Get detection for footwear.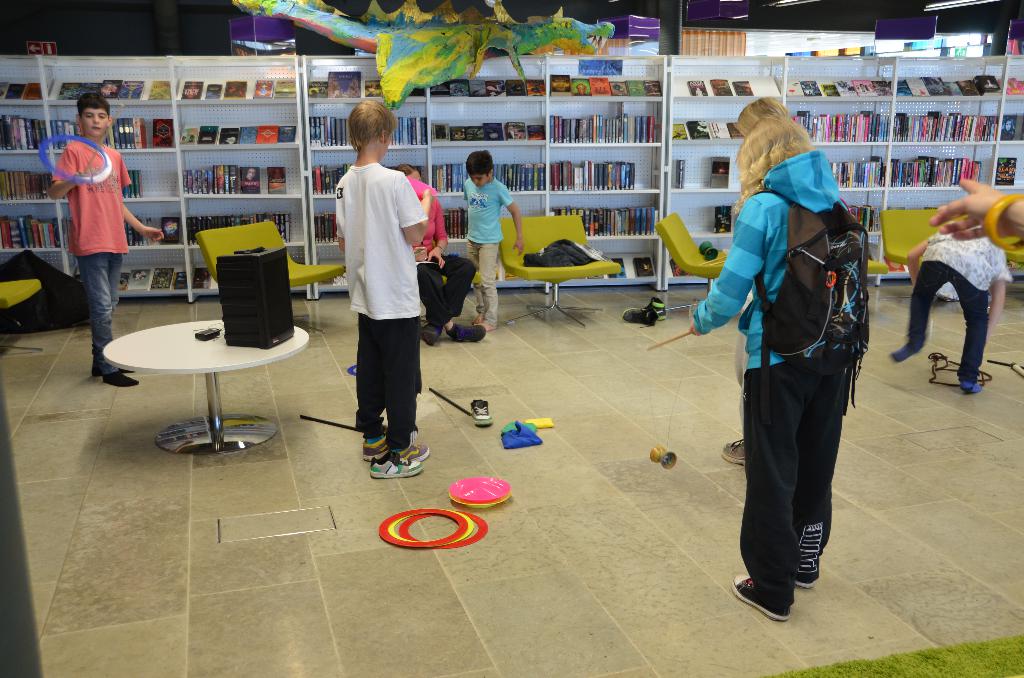
Detection: (422,322,450,347).
